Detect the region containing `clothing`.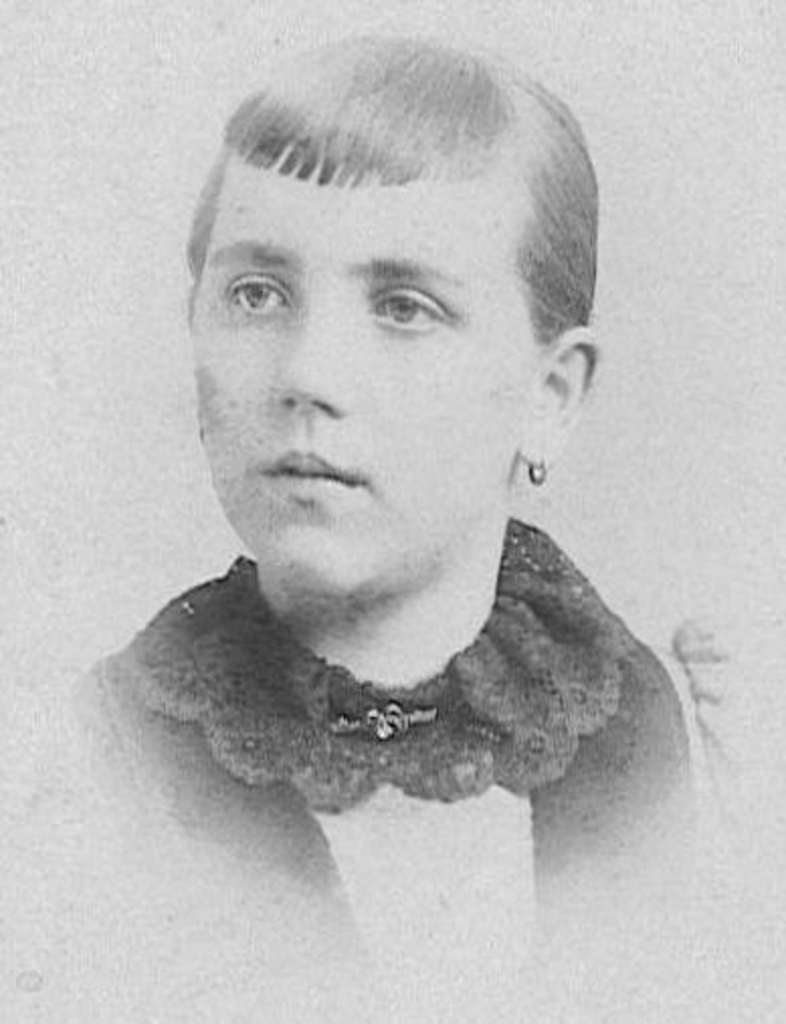
<region>0, 513, 719, 1018</region>.
